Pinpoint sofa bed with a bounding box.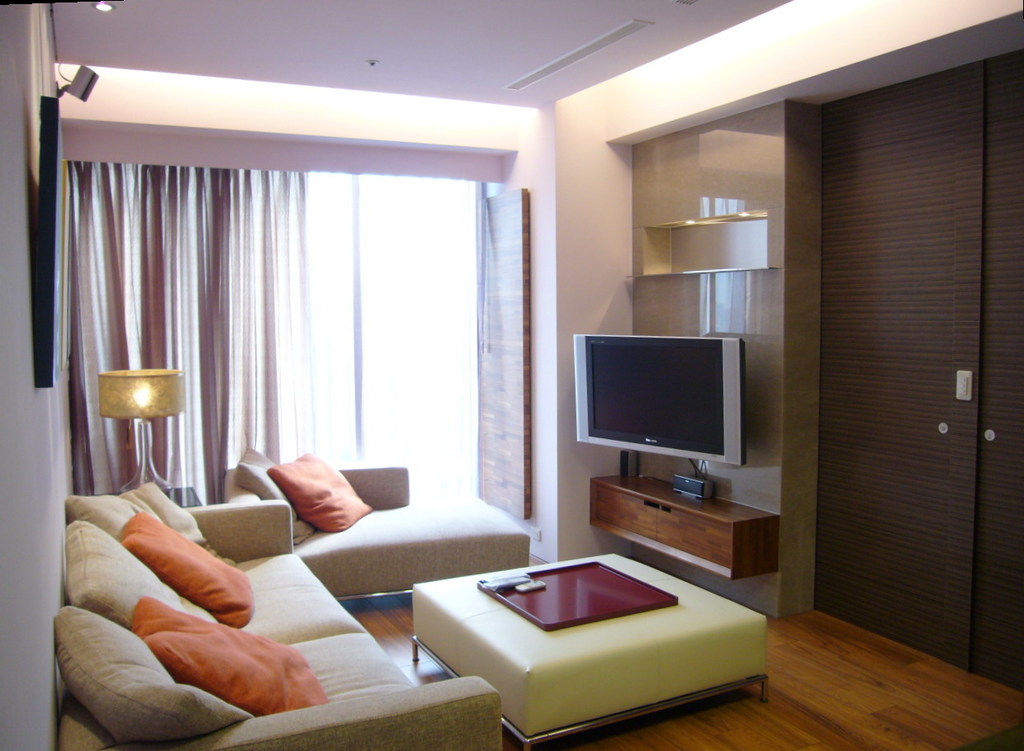
[left=50, top=457, right=530, bottom=749].
